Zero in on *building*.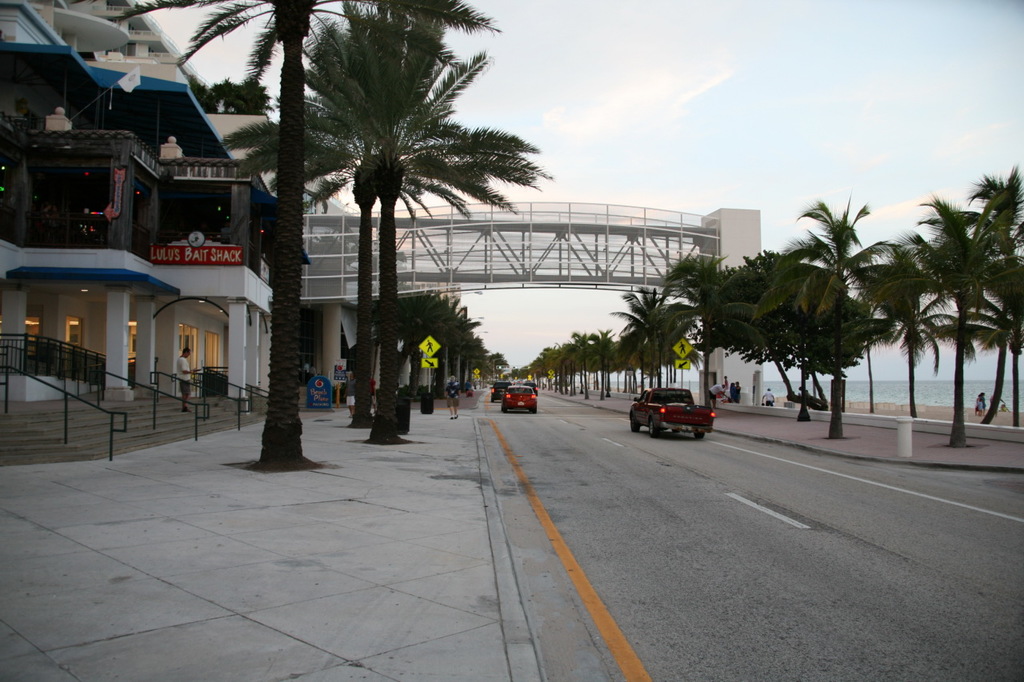
Zeroed in: <box>0,0,311,469</box>.
